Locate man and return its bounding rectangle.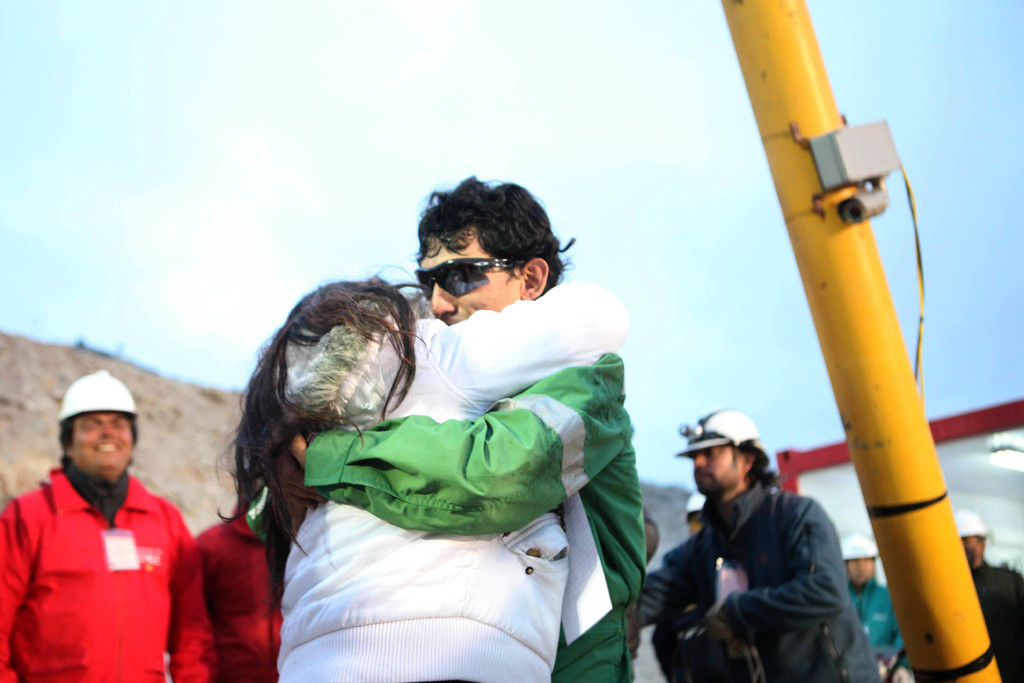
(left=682, top=494, right=704, bottom=537).
